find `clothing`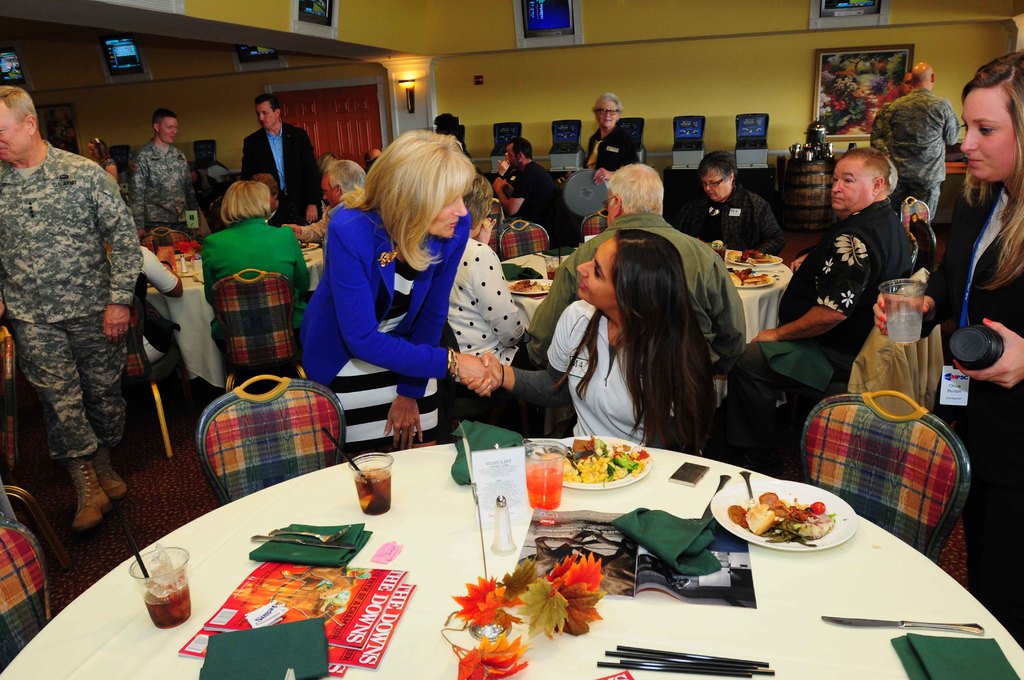
[x1=583, y1=127, x2=646, y2=168]
